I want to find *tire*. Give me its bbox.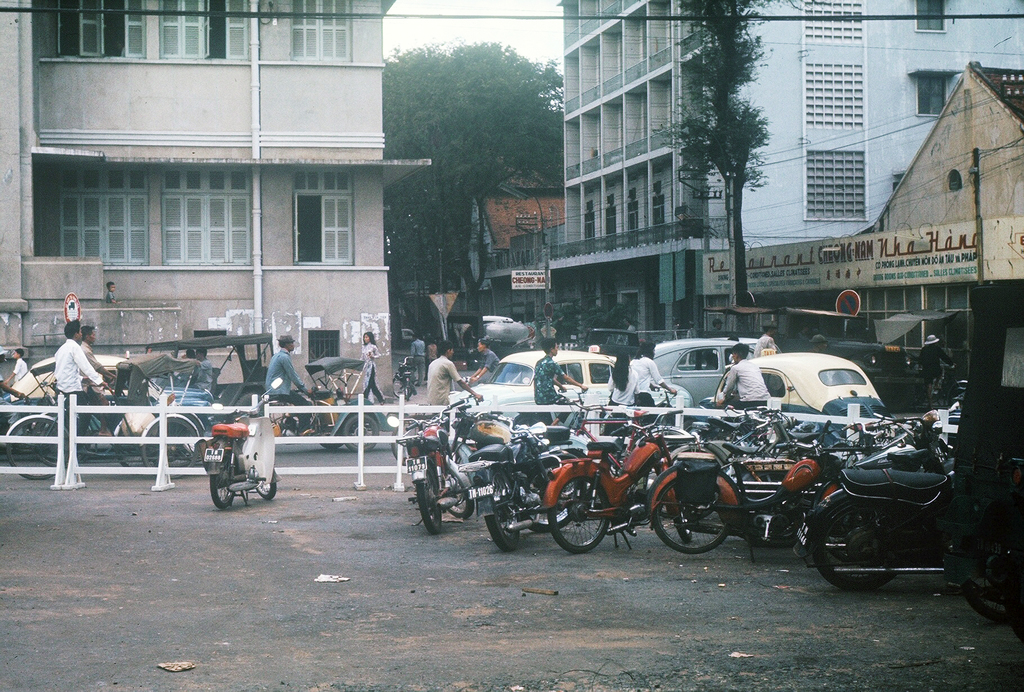
l=521, t=459, r=586, b=531.
